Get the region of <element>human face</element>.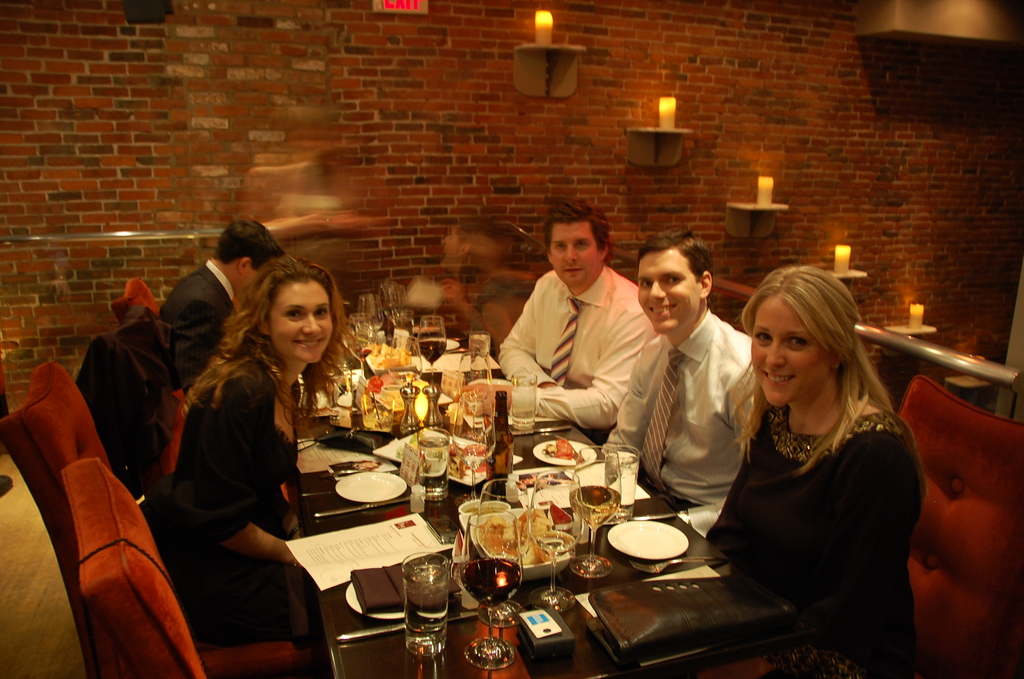
(238, 255, 278, 298).
